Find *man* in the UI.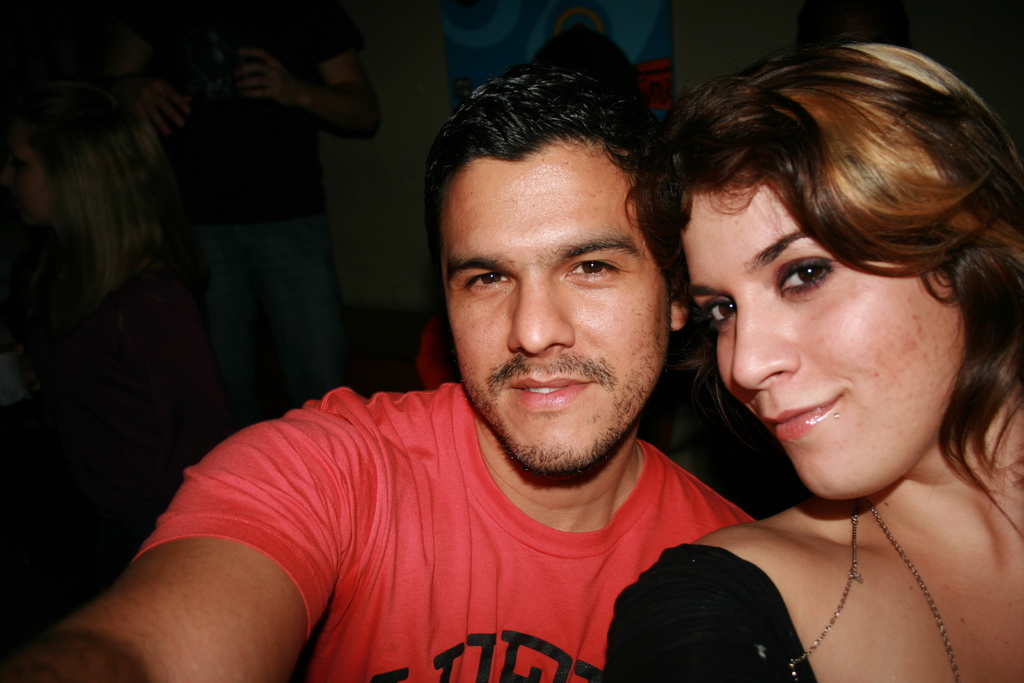
UI element at bbox(108, 64, 849, 675).
